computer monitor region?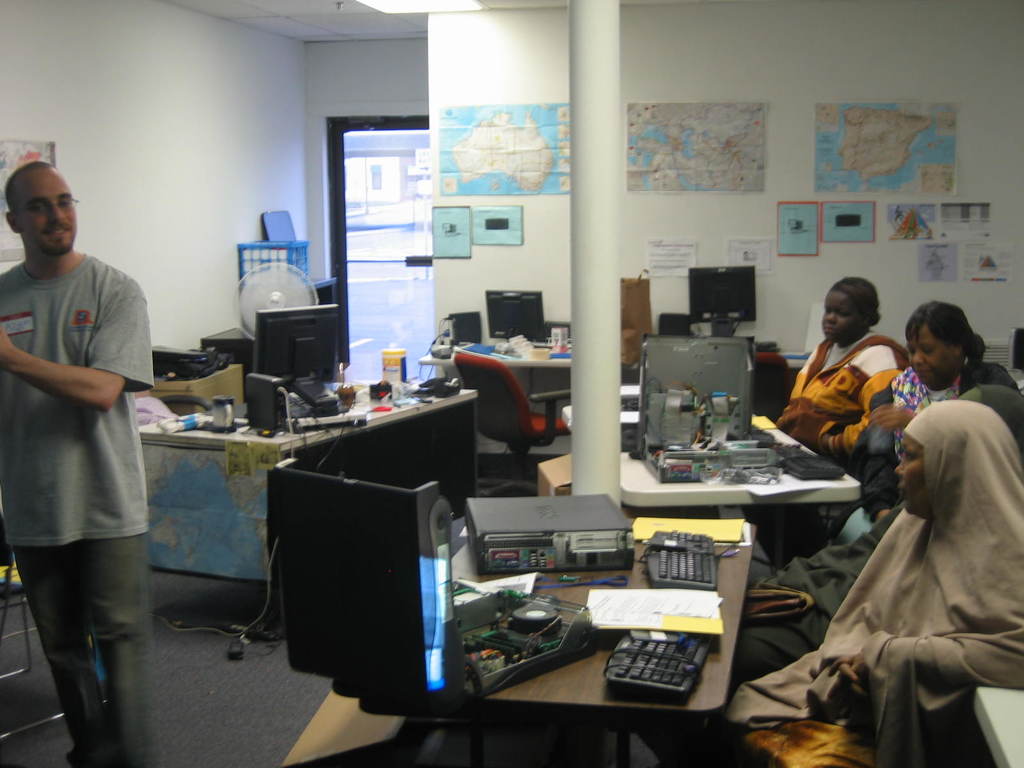
select_region(483, 287, 548, 343)
